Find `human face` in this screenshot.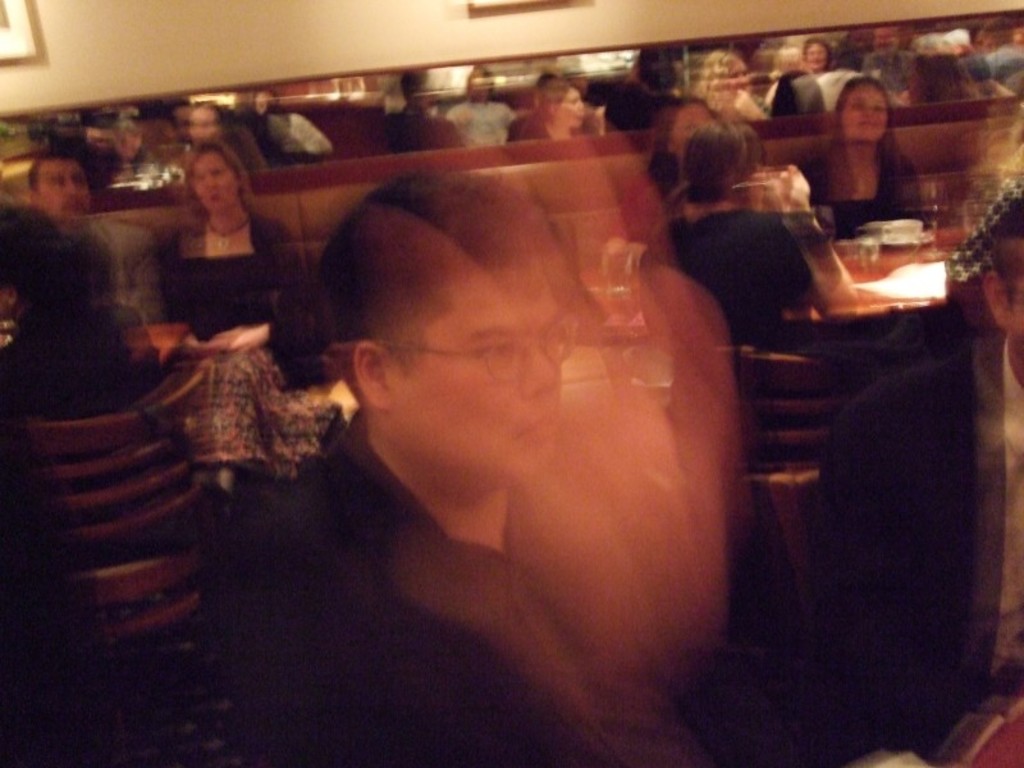
The bounding box for `human face` is l=806, t=40, r=829, b=70.
